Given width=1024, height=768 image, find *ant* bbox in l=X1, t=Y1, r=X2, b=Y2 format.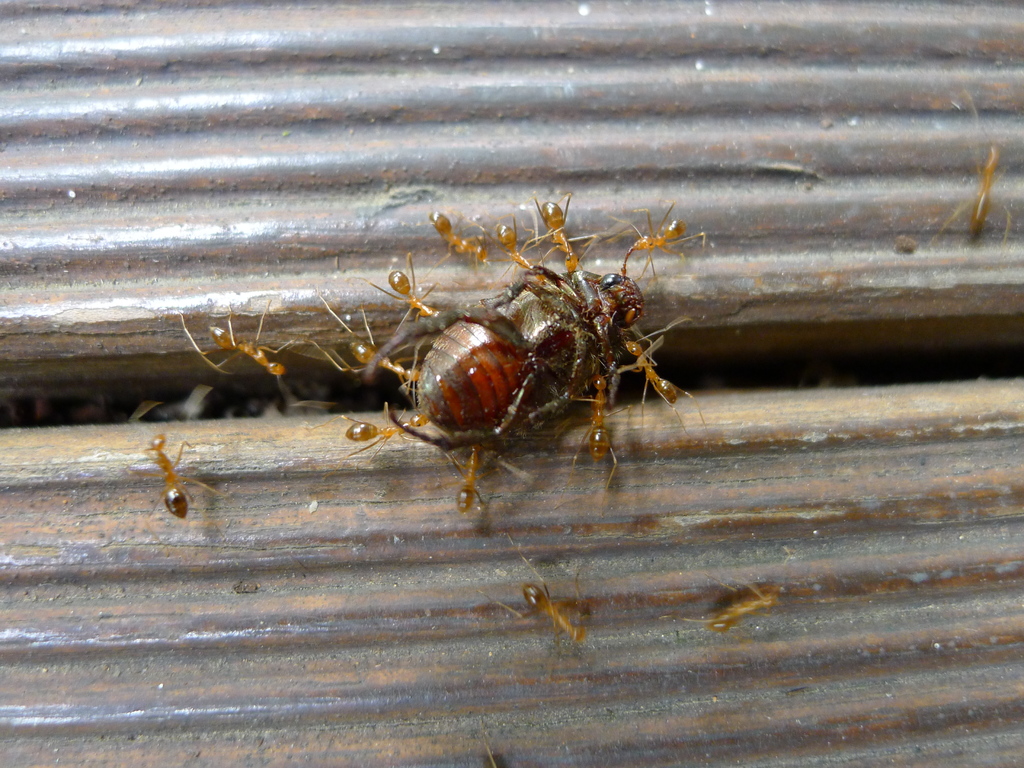
l=493, t=540, r=620, b=668.
